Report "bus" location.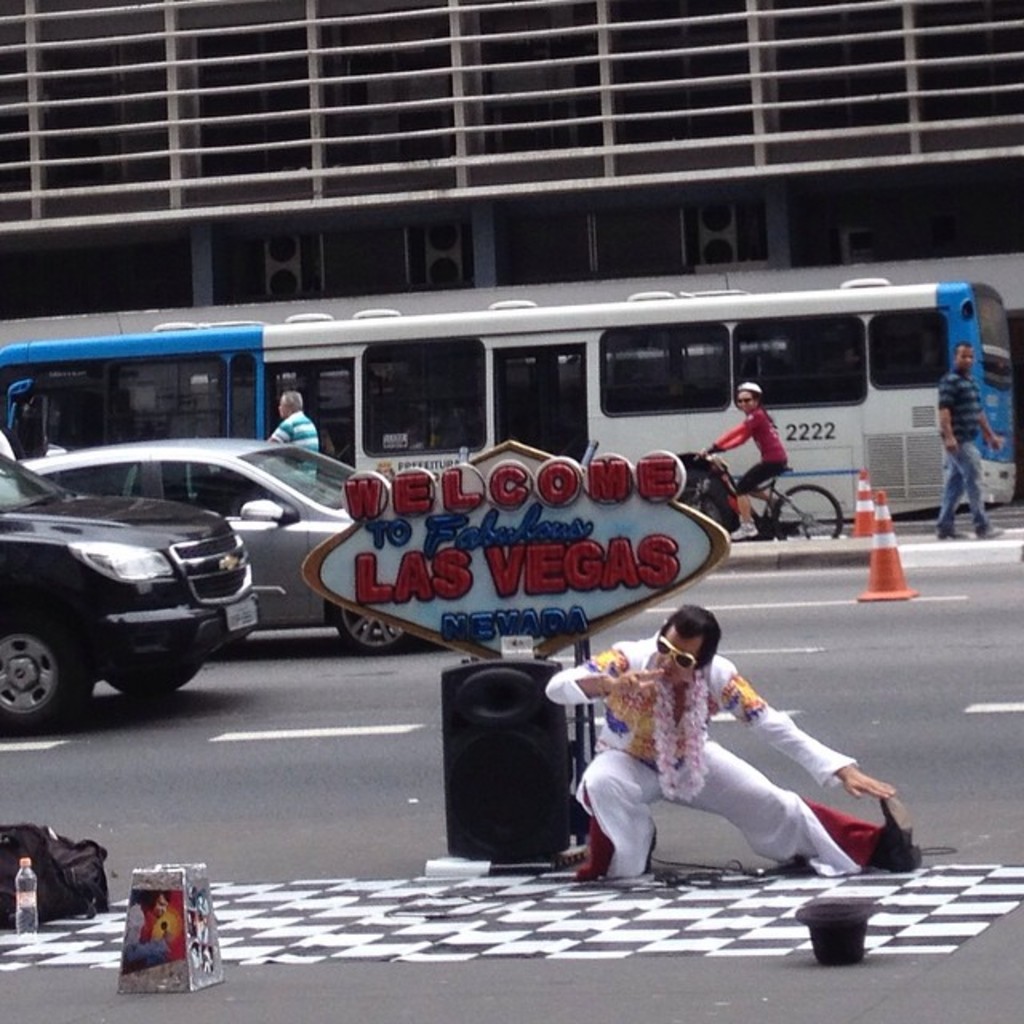
Report: (0,277,1019,522).
